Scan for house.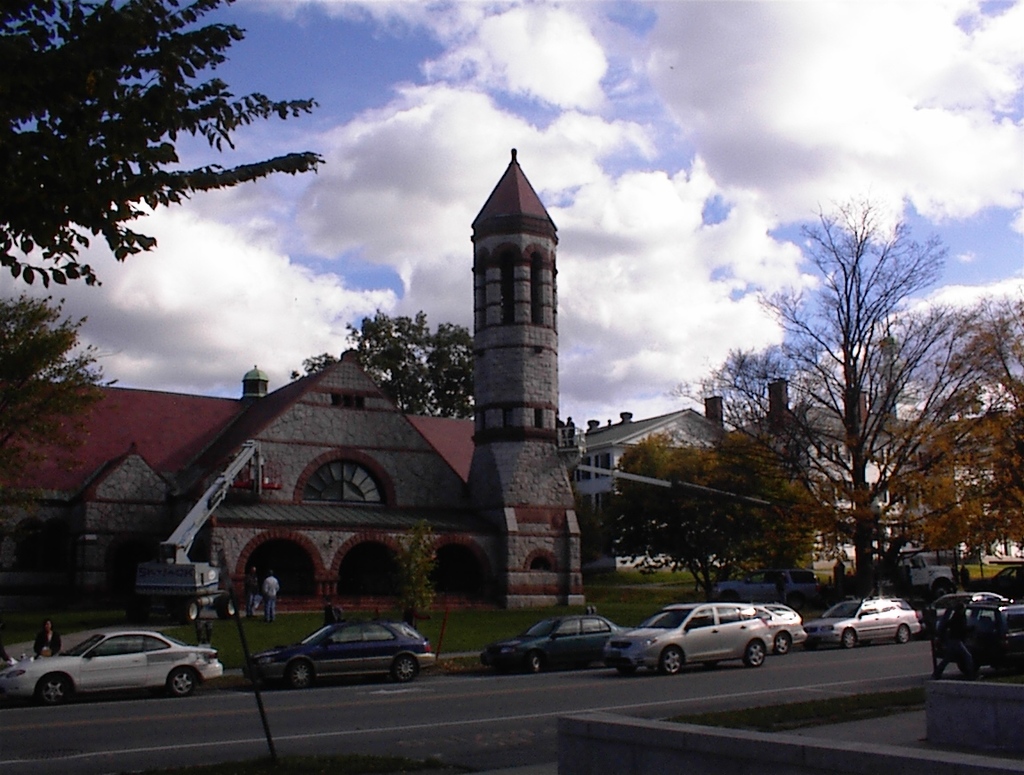
Scan result: pyautogui.locateOnScreen(733, 378, 1023, 597).
